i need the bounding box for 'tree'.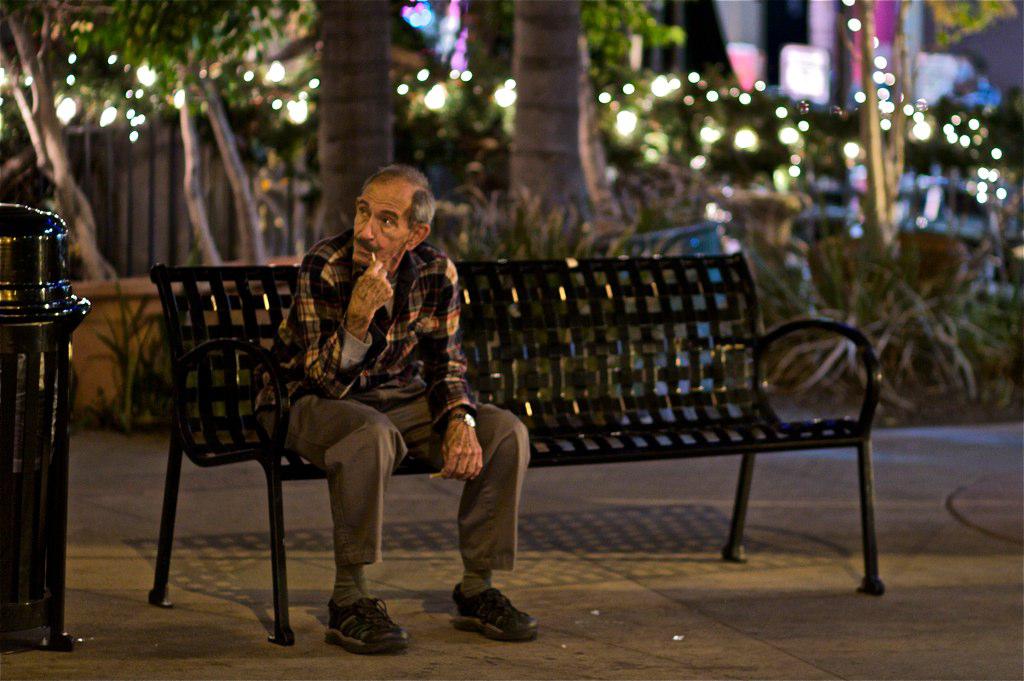
Here it is: {"left": 855, "top": 0, "right": 892, "bottom": 248}.
